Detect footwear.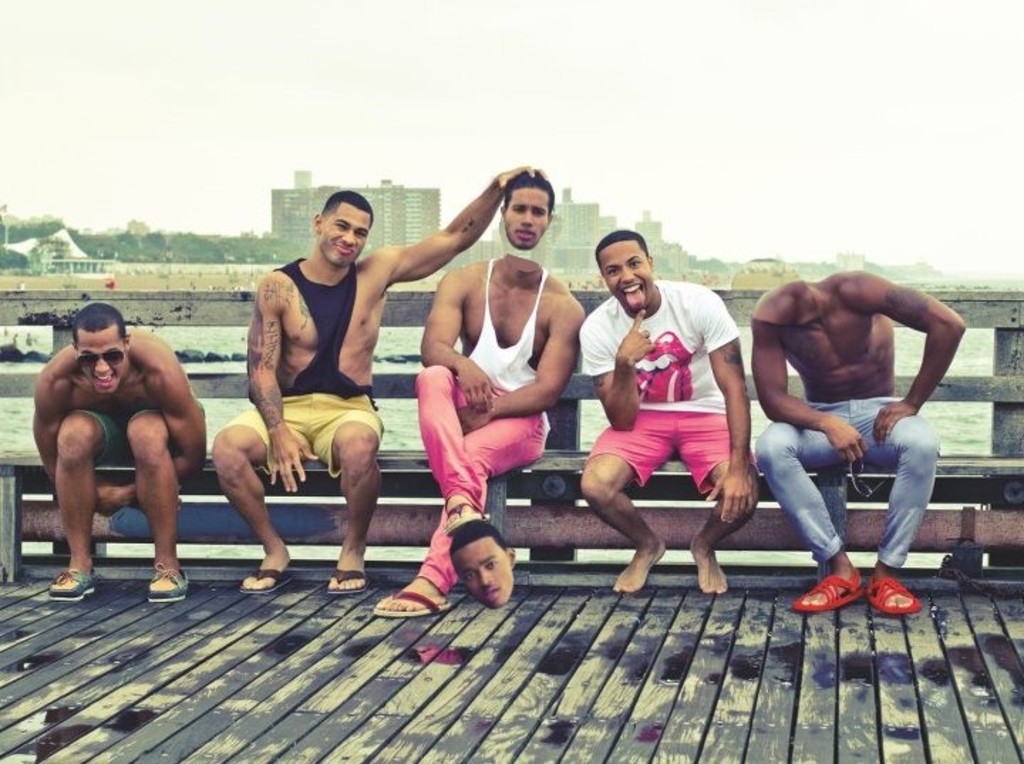
Detected at 371 583 447 617.
